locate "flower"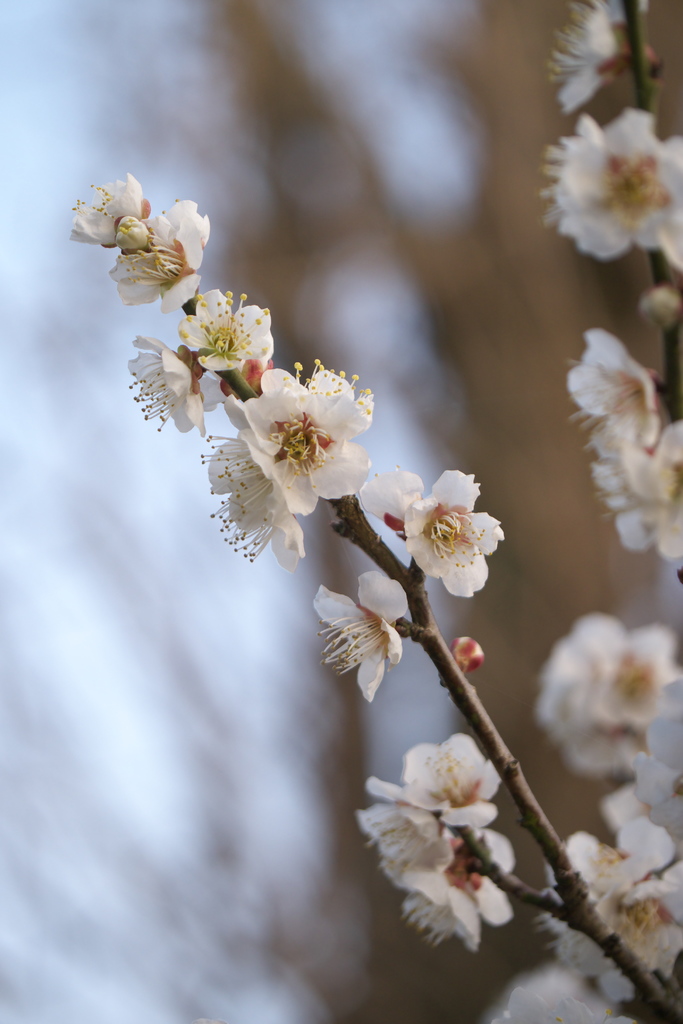
<bbox>534, 111, 682, 259</bbox>
